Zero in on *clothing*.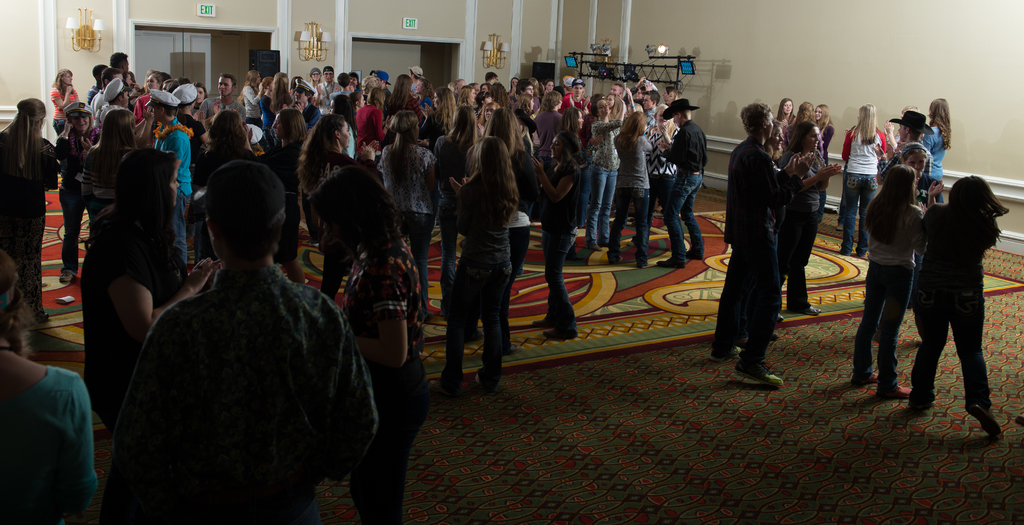
Zeroed in: select_region(81, 134, 179, 398).
